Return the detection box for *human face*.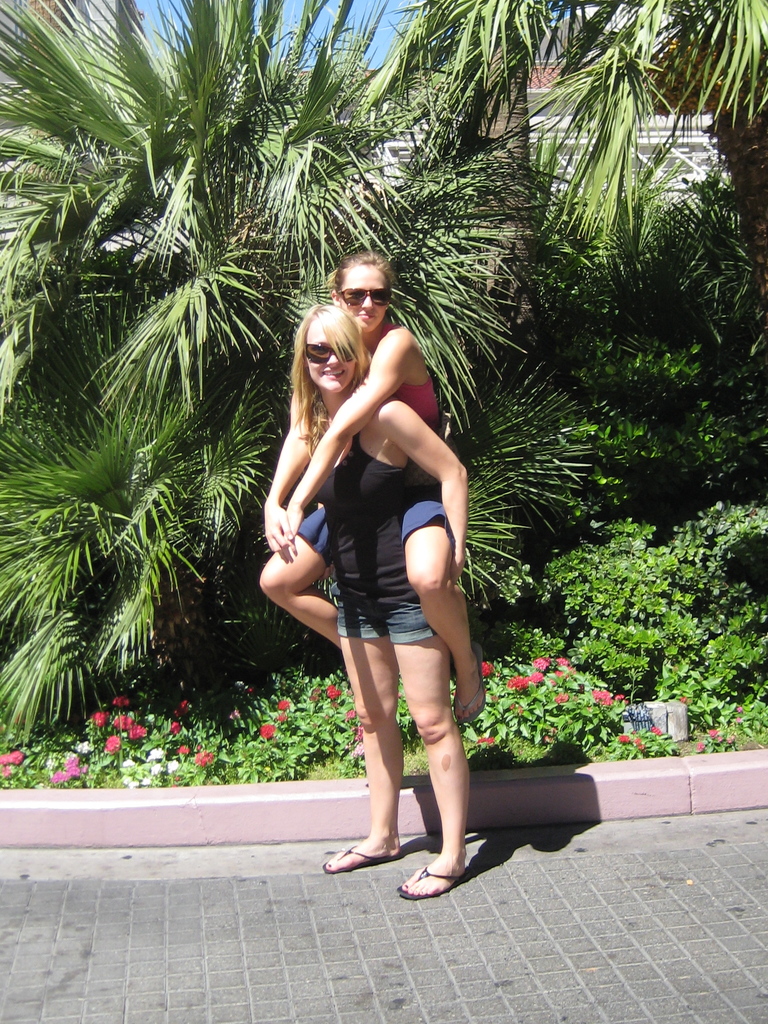
bbox=(340, 263, 388, 333).
